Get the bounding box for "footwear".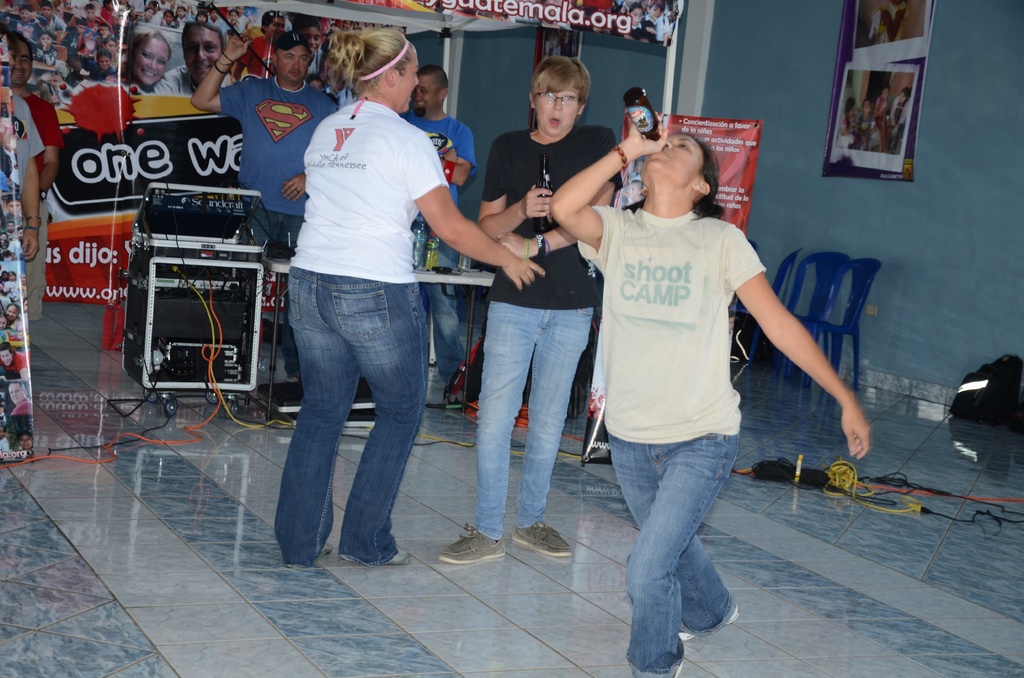
514,522,575,553.
